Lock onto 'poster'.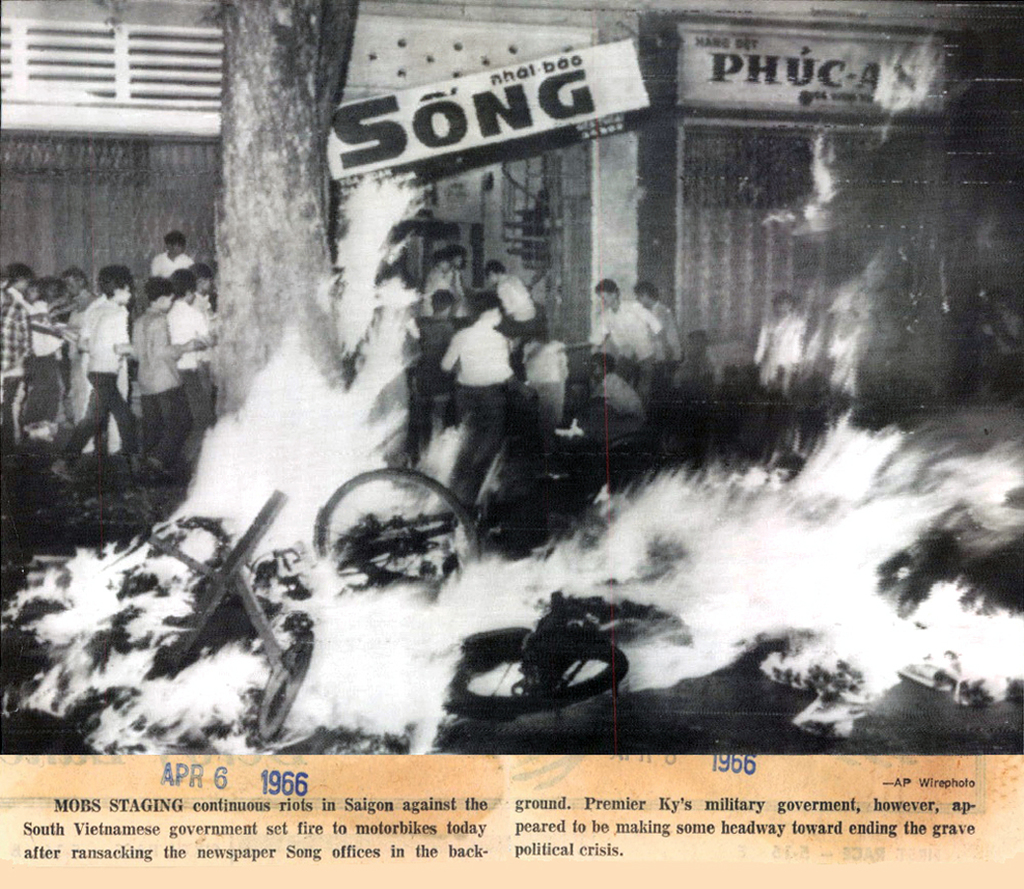
Locked: (left=0, top=0, right=1023, bottom=888).
